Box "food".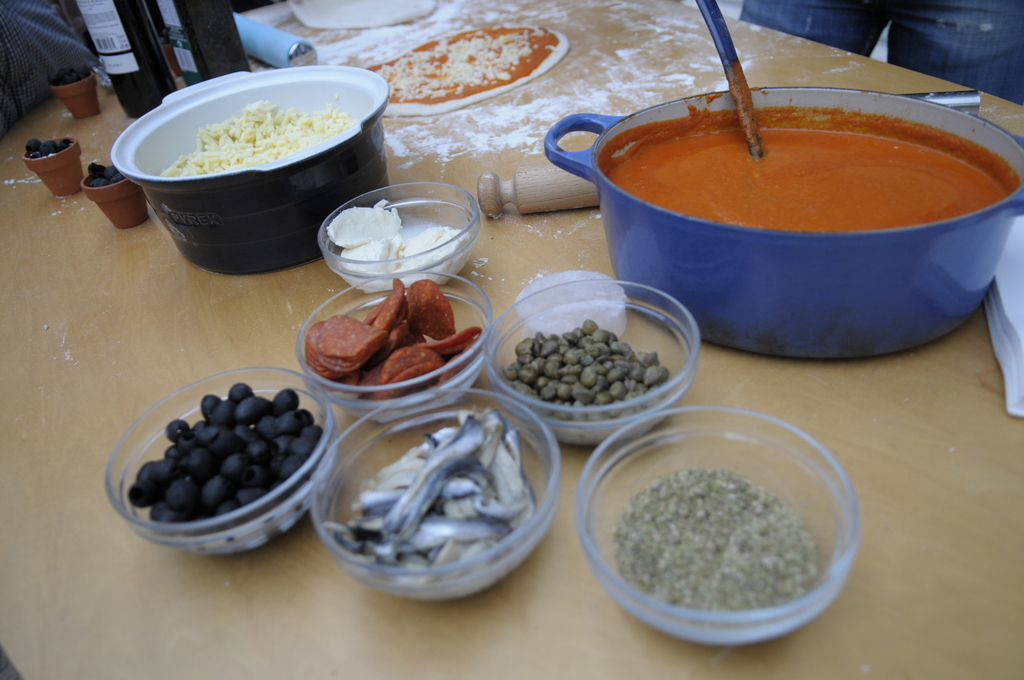
bbox=[28, 143, 67, 154].
